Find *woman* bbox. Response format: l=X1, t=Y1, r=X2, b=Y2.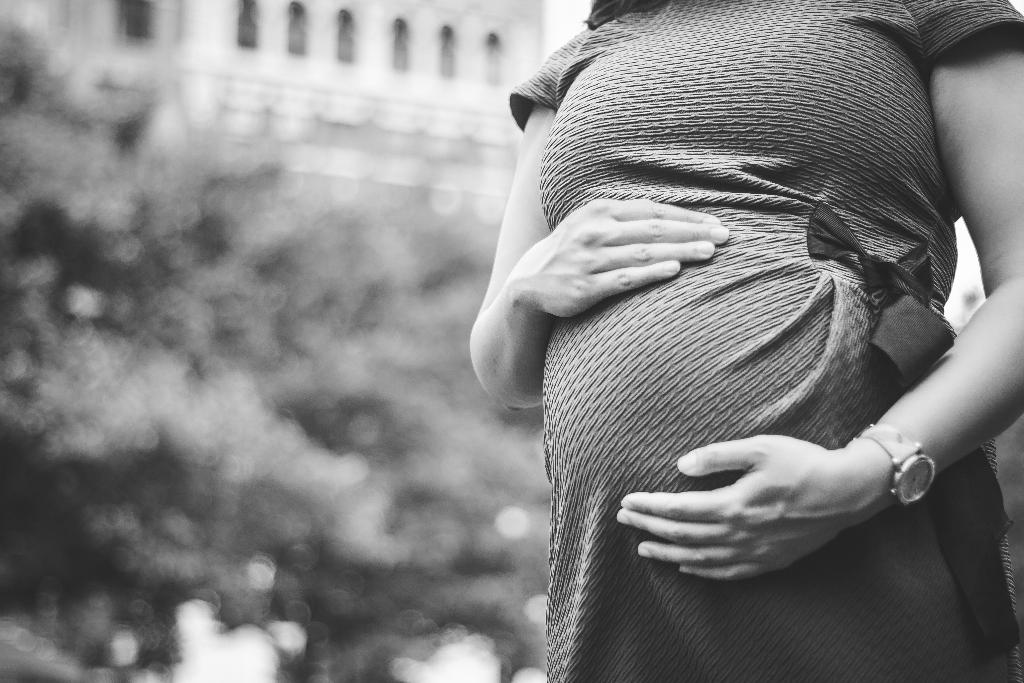
l=417, t=0, r=1002, b=650.
